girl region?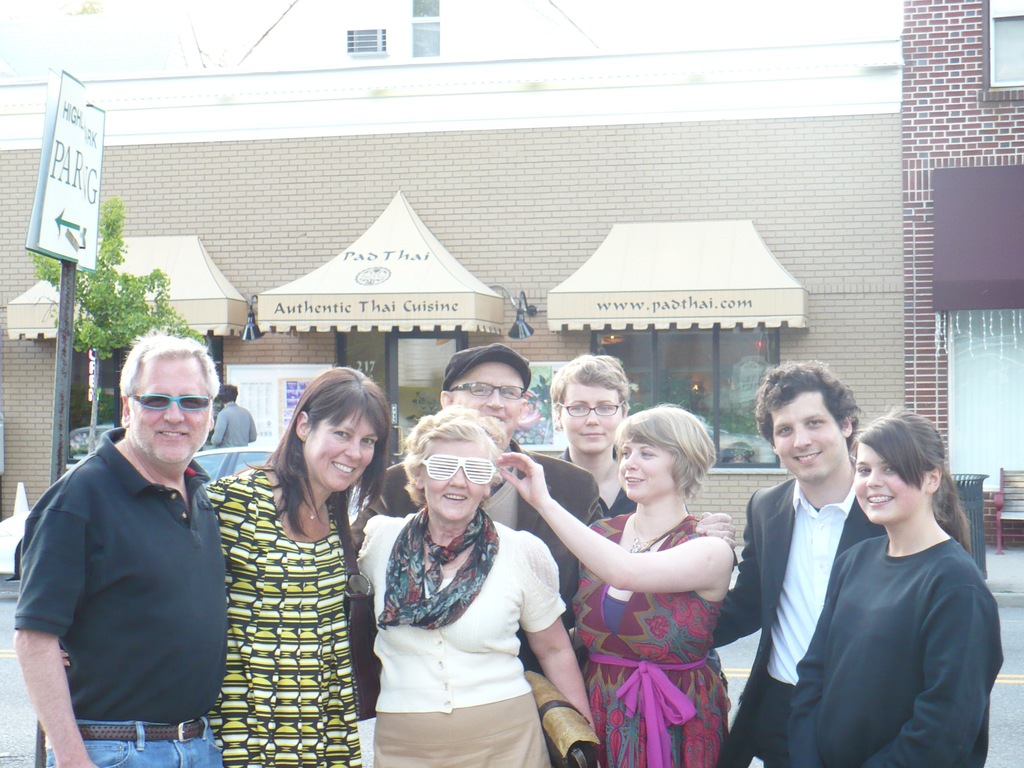
x1=801 y1=405 x2=1002 y2=767
